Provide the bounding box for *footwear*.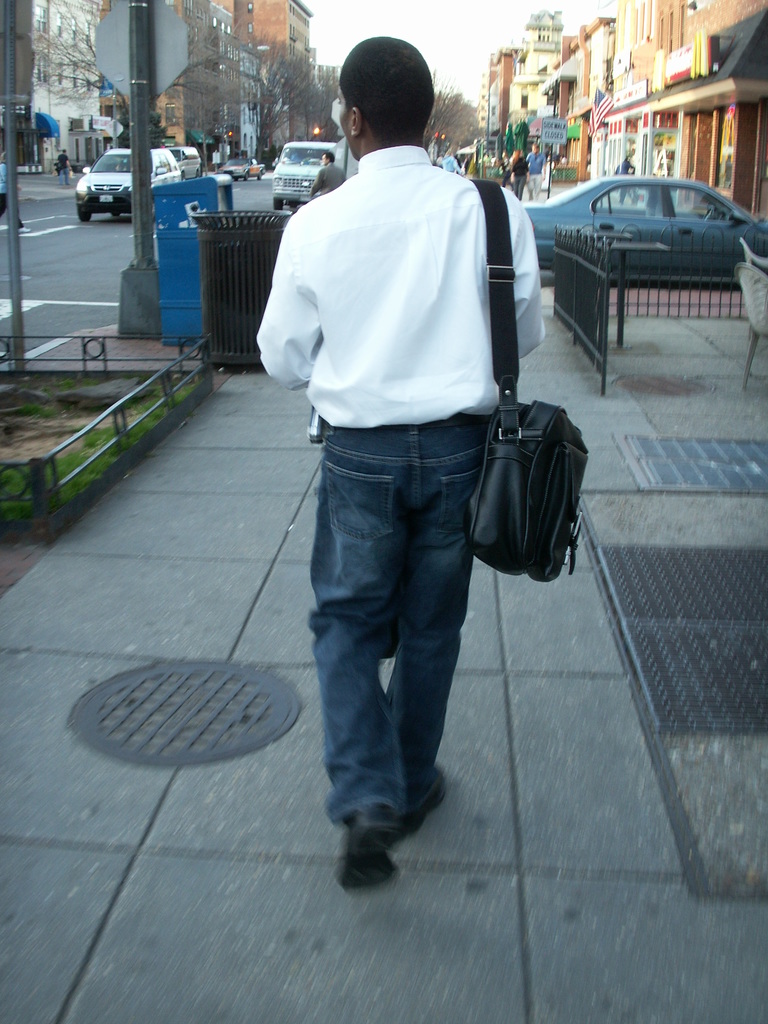
bbox=(335, 810, 396, 899).
